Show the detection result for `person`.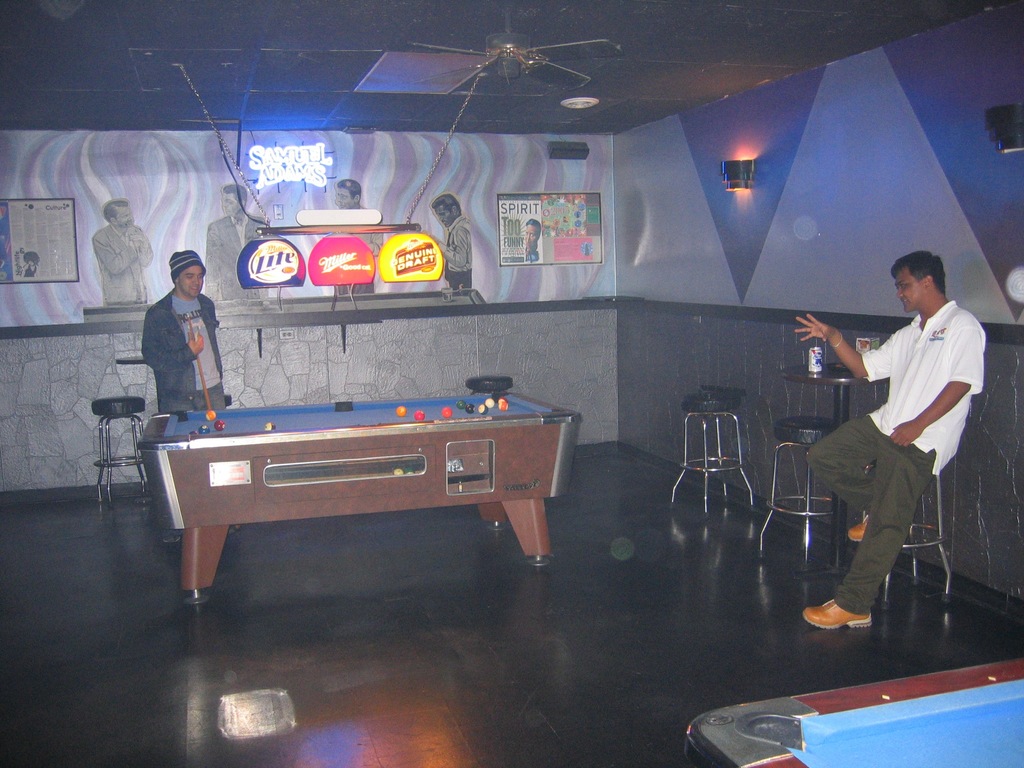
left=93, top=198, right=152, bottom=301.
